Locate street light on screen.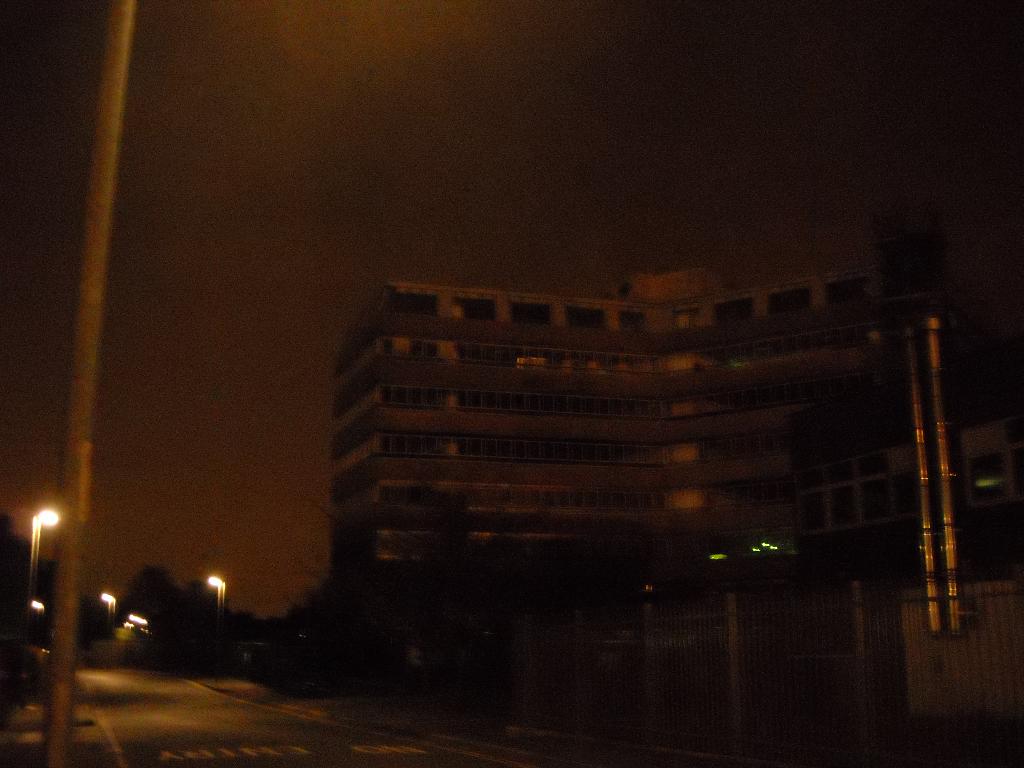
On screen at 132, 611, 152, 652.
